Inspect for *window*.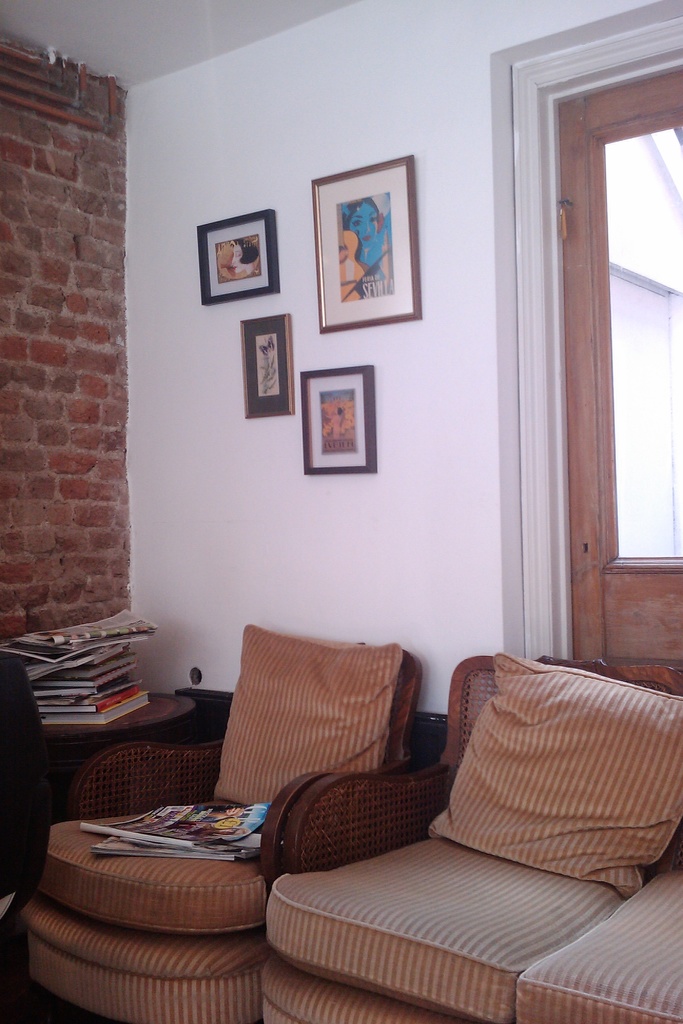
Inspection: (x1=488, y1=0, x2=670, y2=666).
